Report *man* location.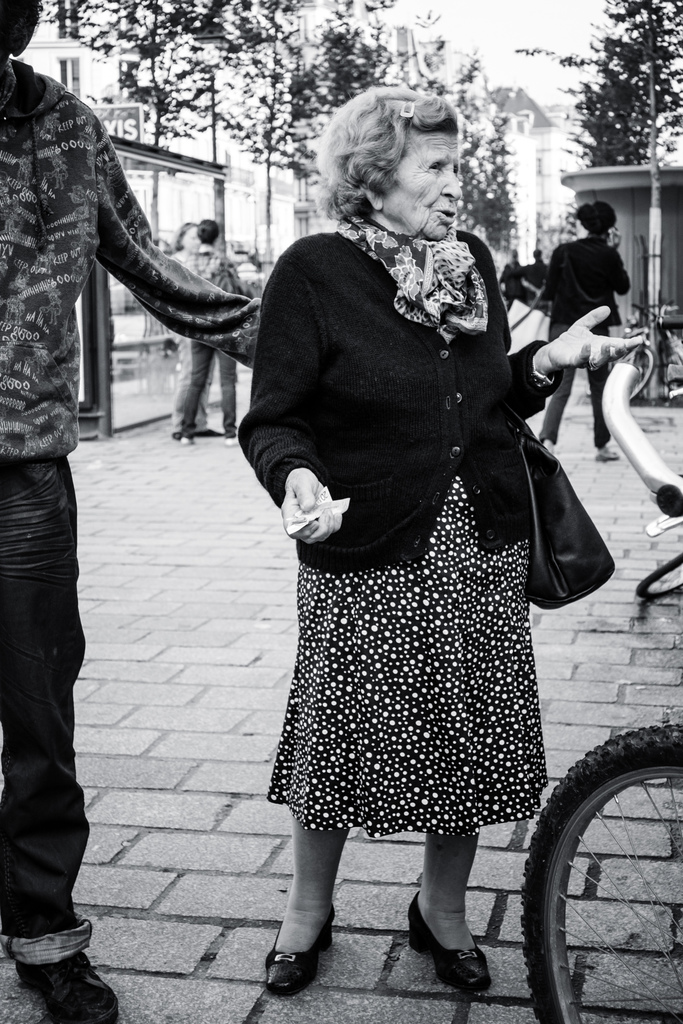
Report: [0,0,265,1023].
